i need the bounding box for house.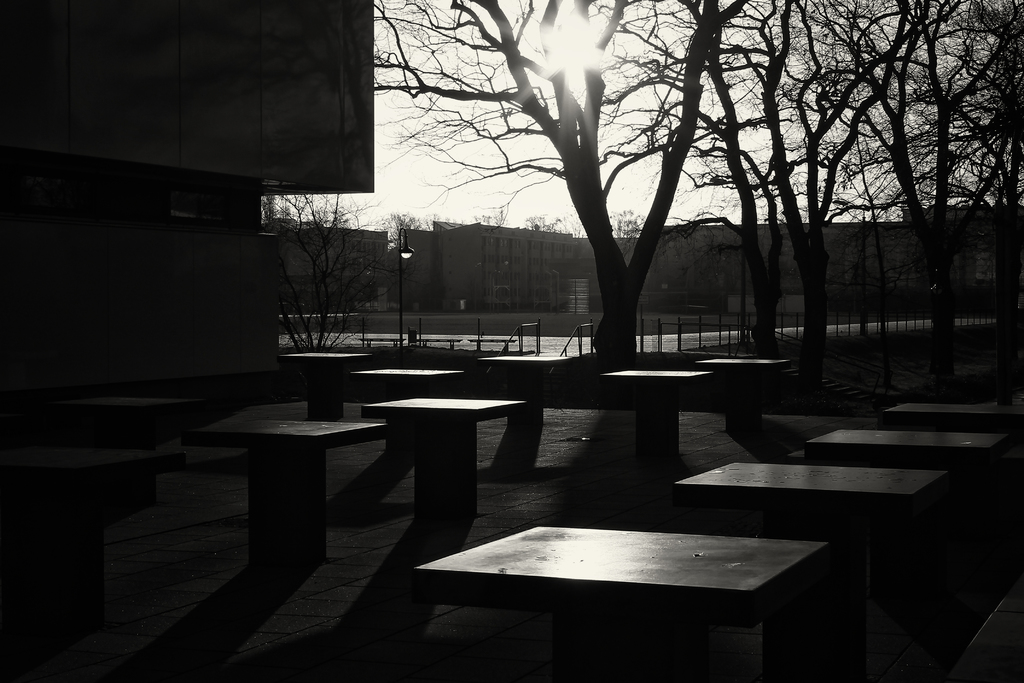
Here it is: bbox=[284, 222, 399, 317].
